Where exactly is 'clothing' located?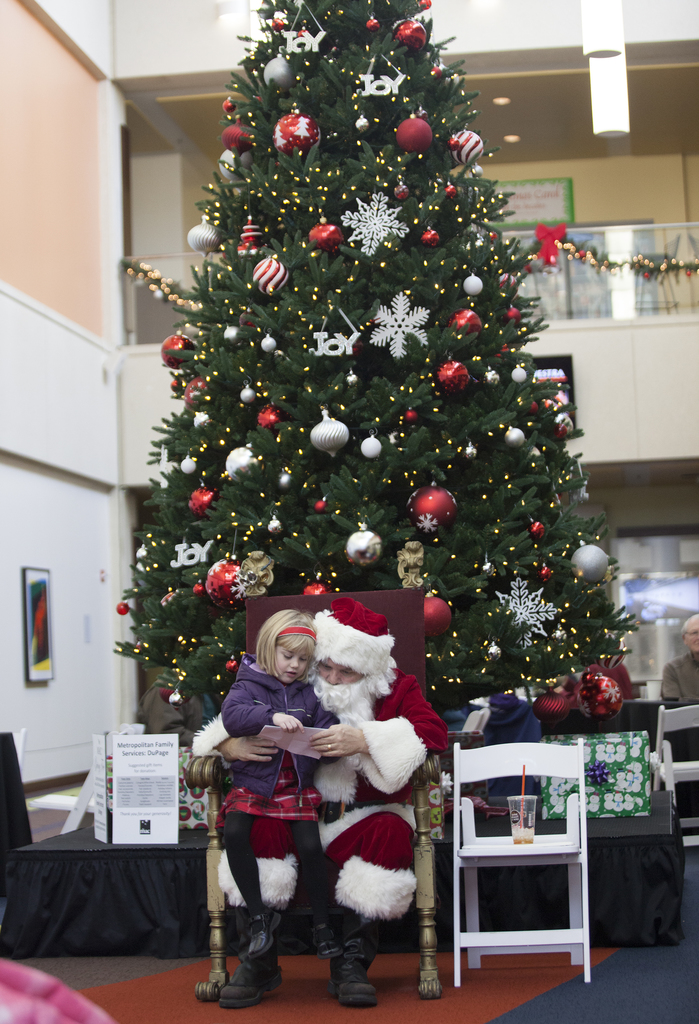
Its bounding box is <box>195,664,451,922</box>.
